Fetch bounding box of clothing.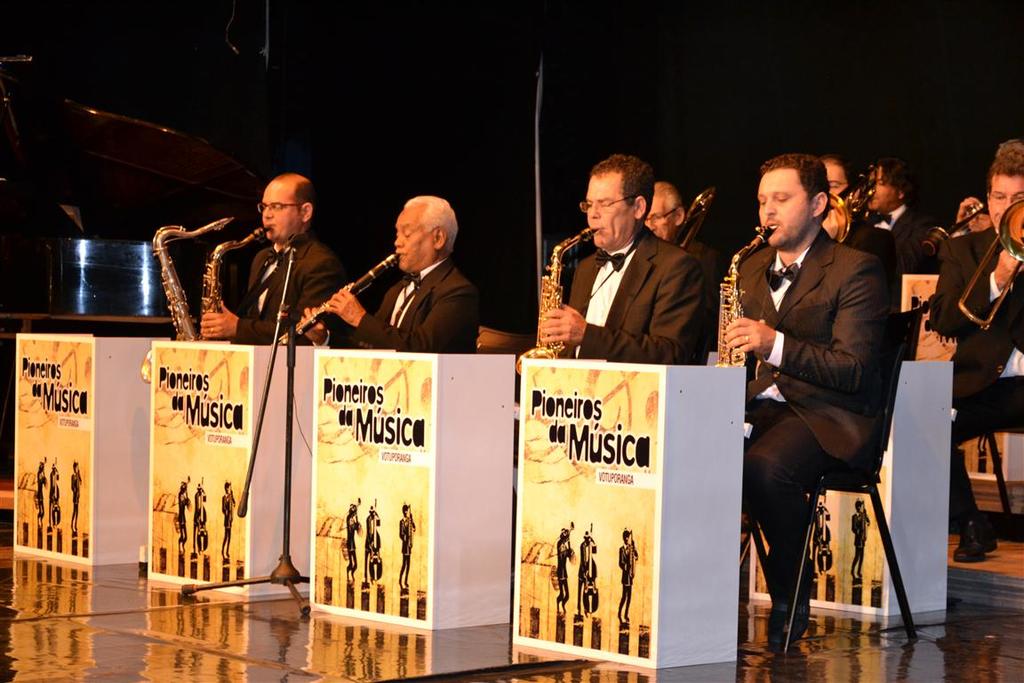
Bbox: left=68, top=474, right=77, bottom=518.
